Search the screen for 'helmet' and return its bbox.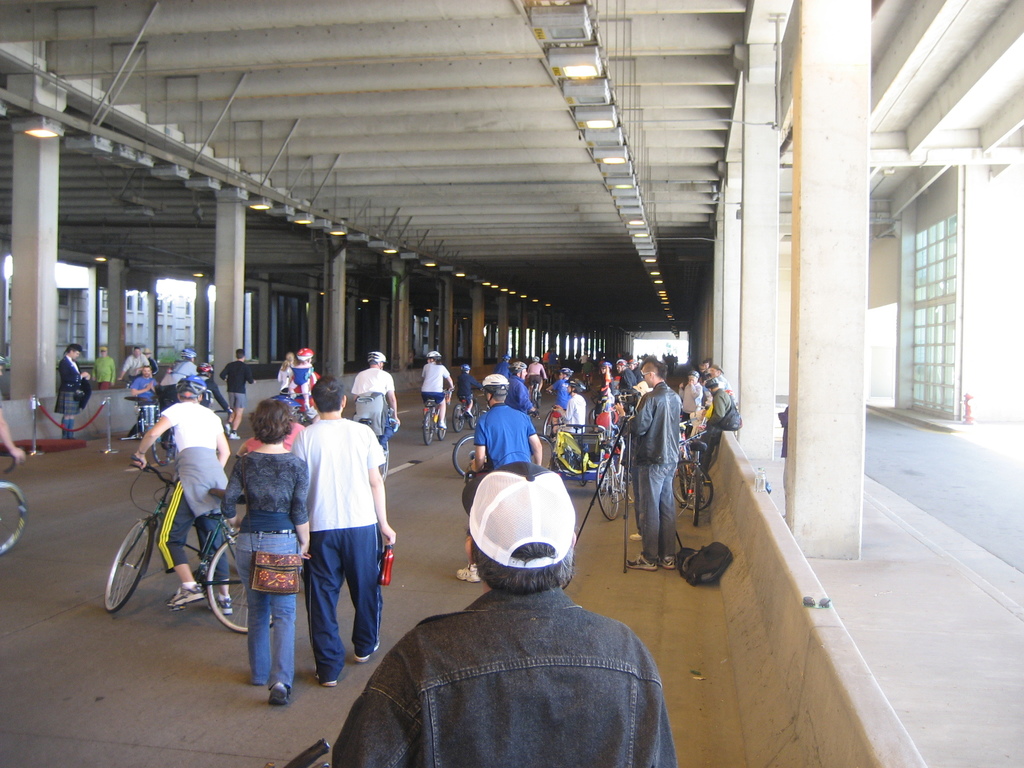
Found: x1=296, y1=348, x2=313, y2=362.
